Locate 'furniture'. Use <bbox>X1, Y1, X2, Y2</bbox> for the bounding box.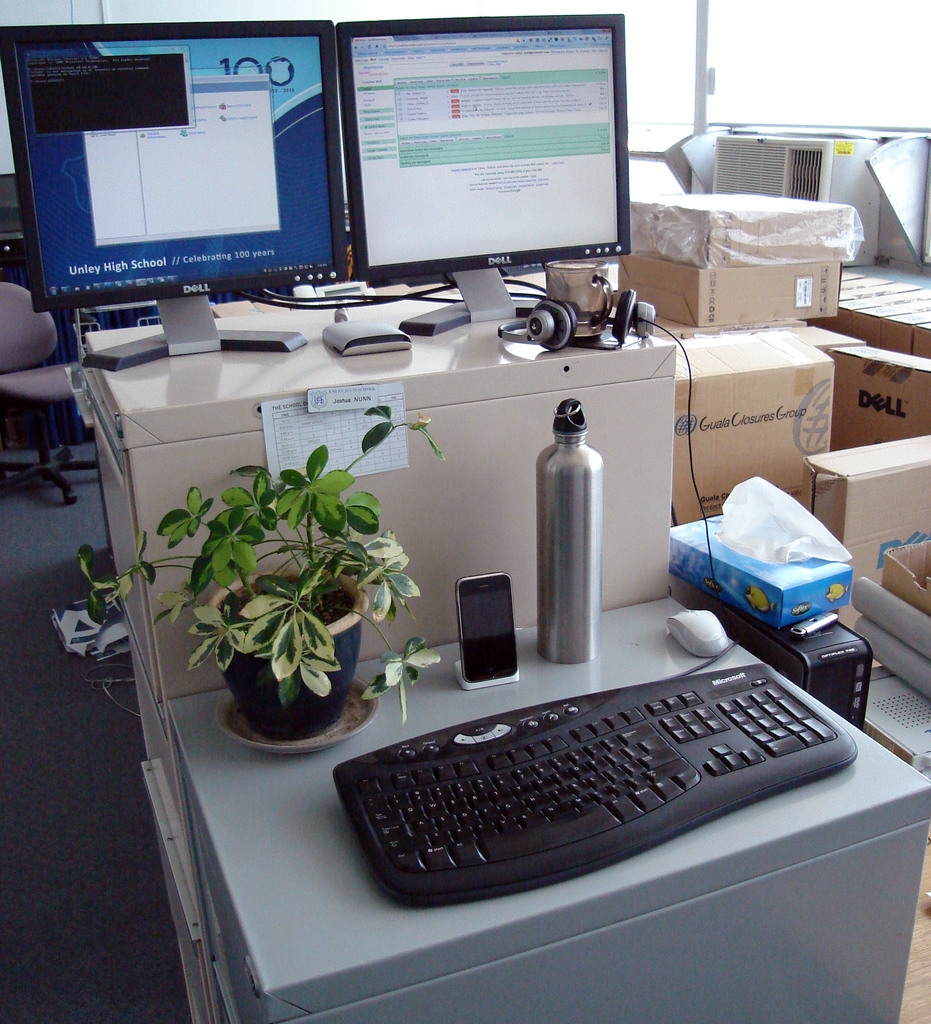
<bbox>168, 596, 930, 1023</bbox>.
